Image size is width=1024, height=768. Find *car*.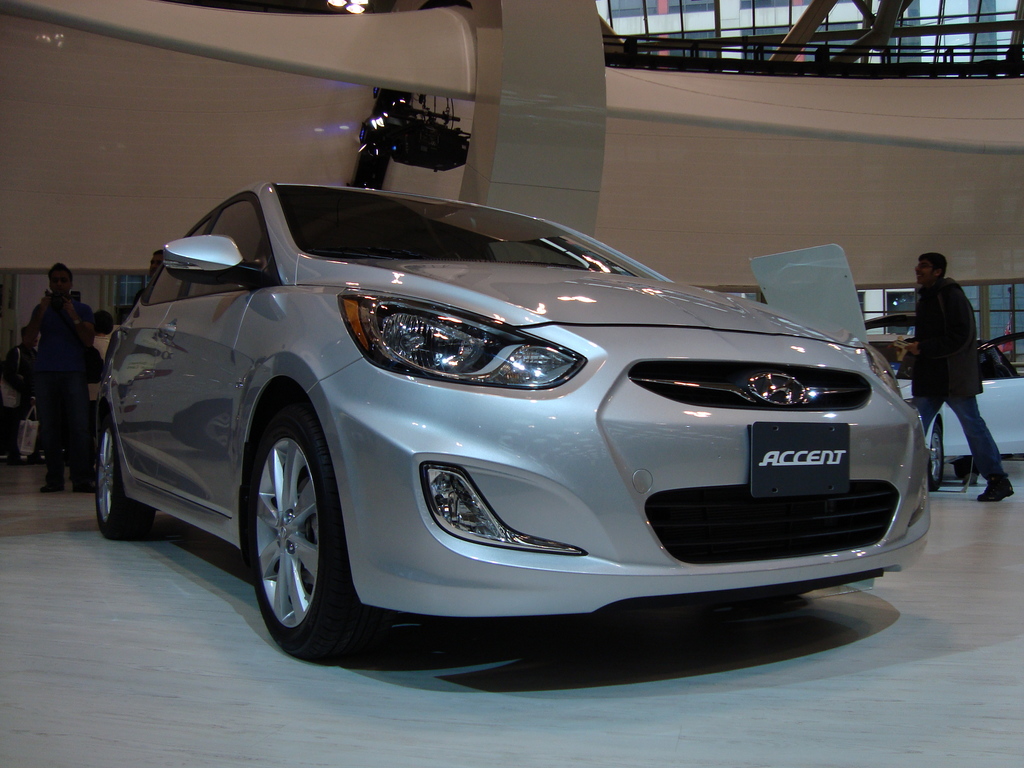
l=748, t=244, r=1023, b=492.
